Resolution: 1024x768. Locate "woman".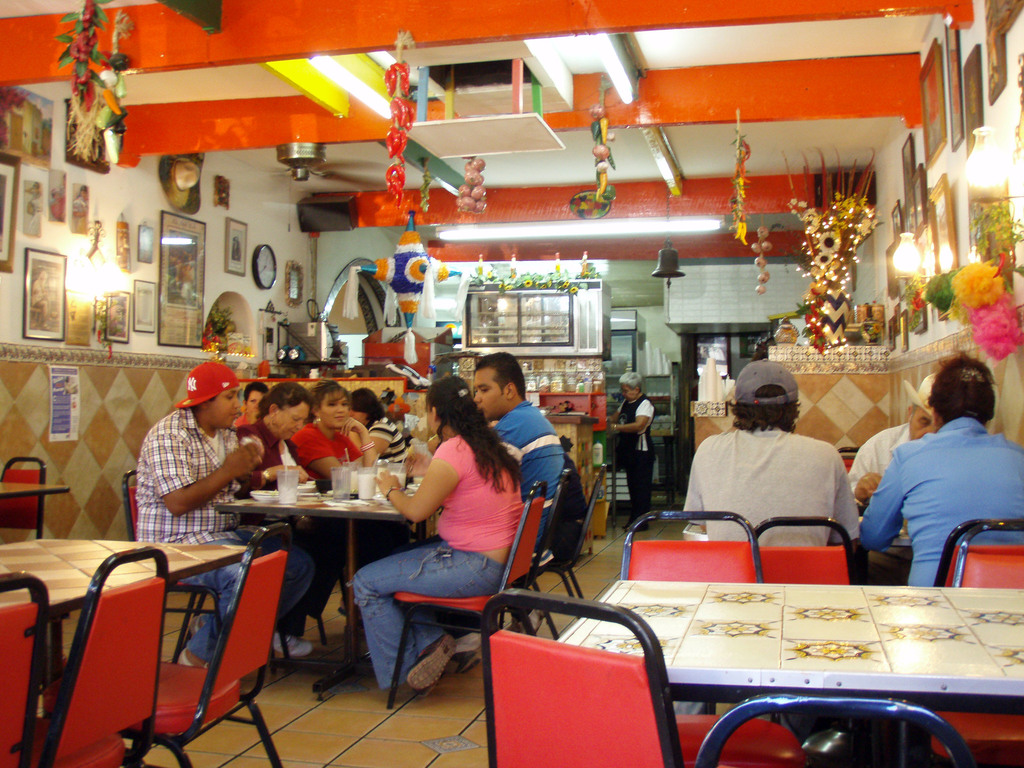
{"left": 229, "top": 378, "right": 264, "bottom": 435}.
